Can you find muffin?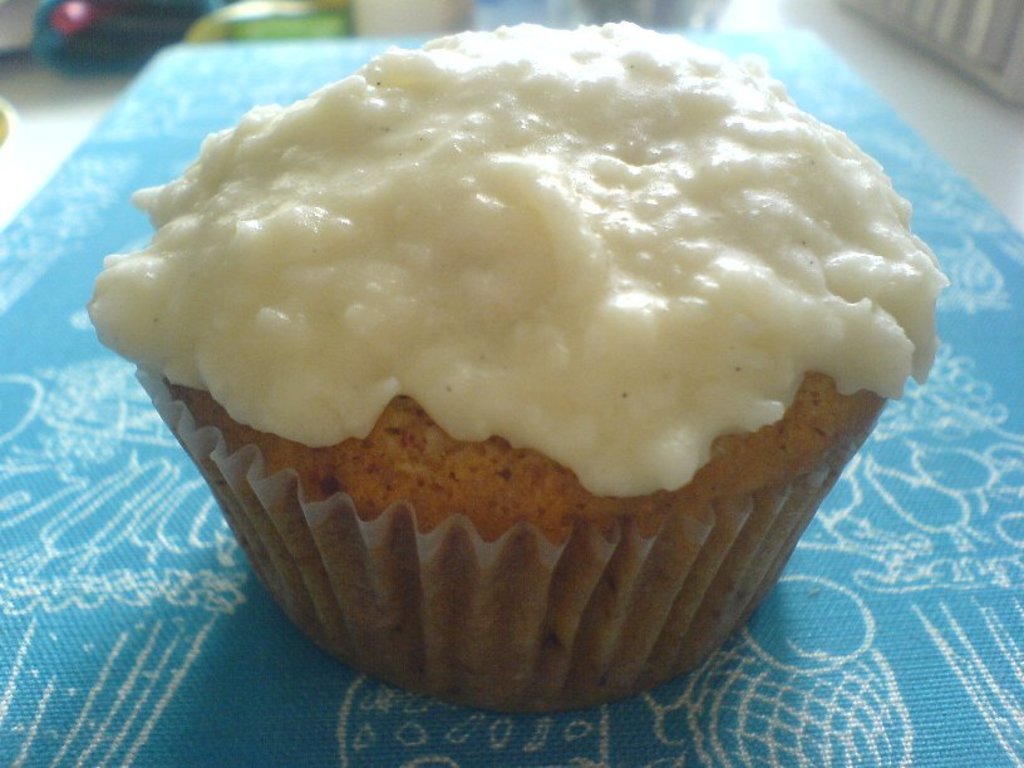
Yes, bounding box: rect(89, 19, 957, 719).
